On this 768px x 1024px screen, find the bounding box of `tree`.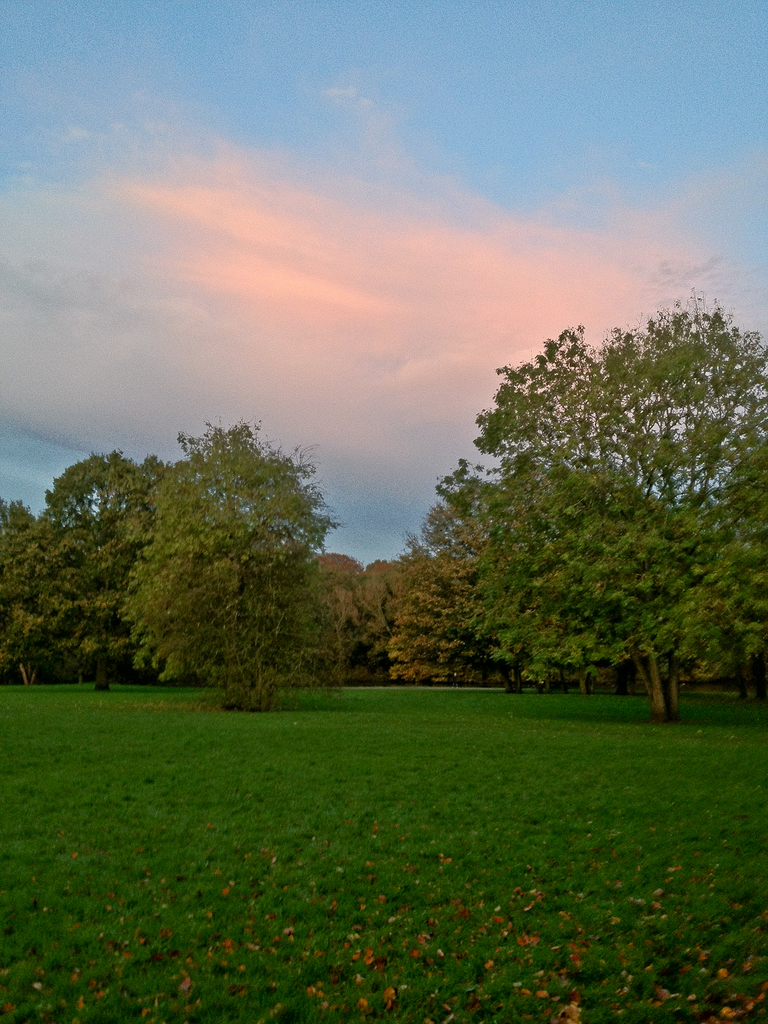
Bounding box: (111, 408, 338, 714).
